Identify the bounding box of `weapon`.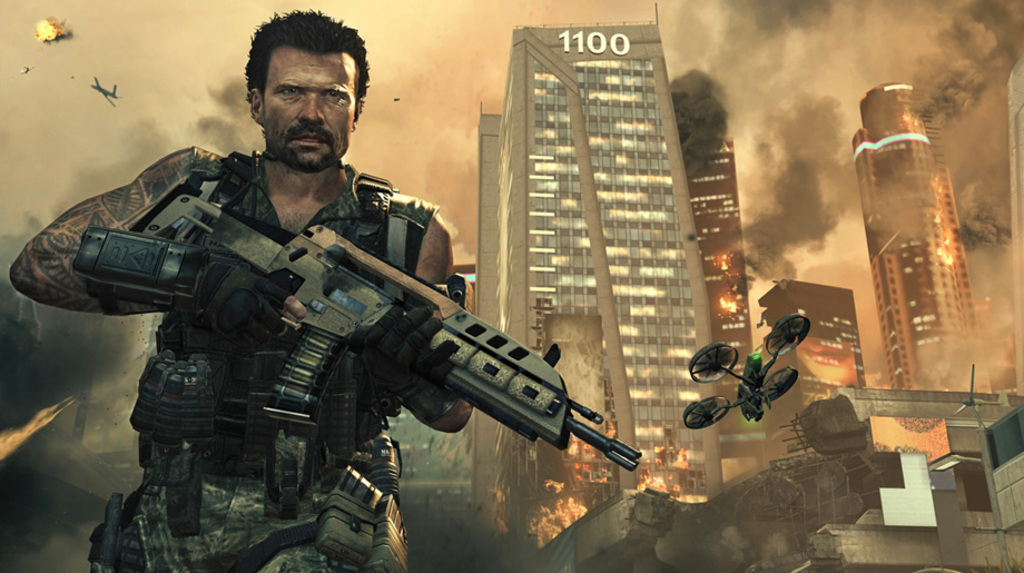
locate(30, 156, 597, 516).
